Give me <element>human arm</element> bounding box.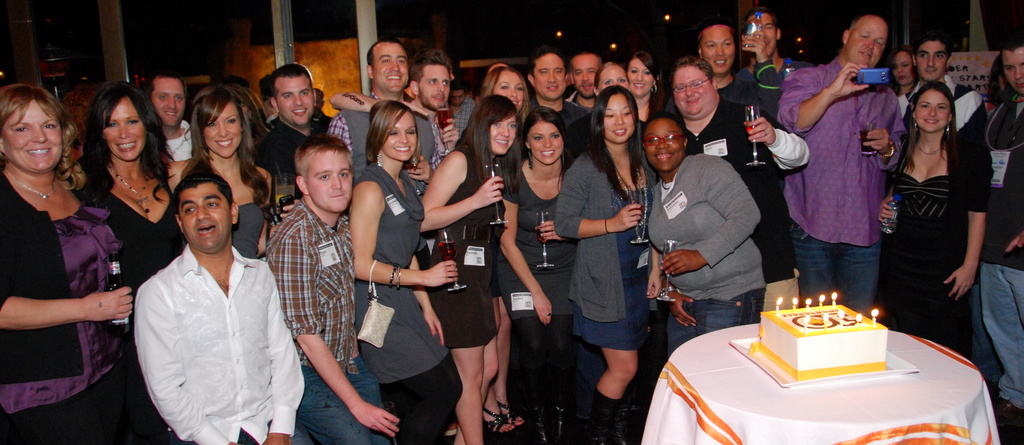
left=351, top=186, right=456, bottom=287.
